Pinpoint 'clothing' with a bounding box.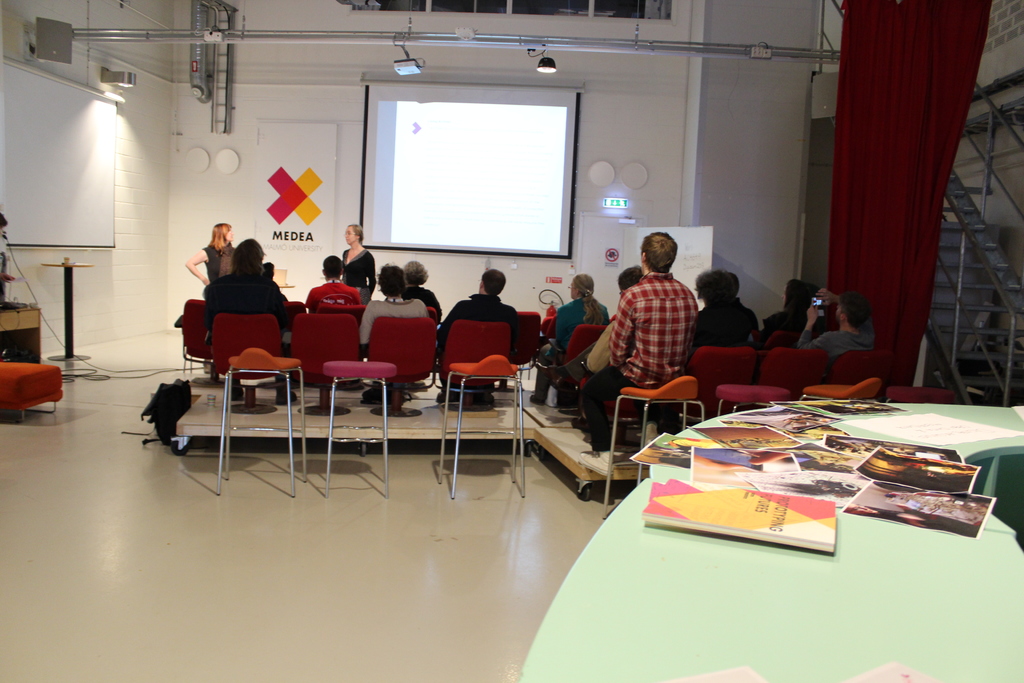
l=701, t=299, r=743, b=354.
